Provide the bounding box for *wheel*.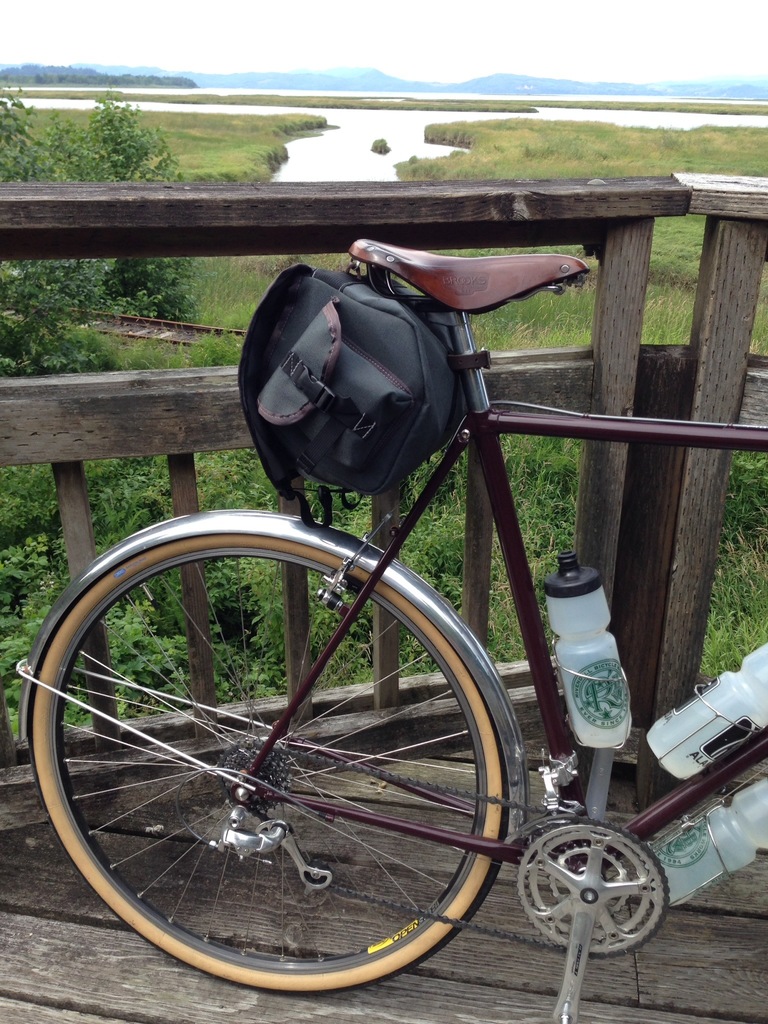
6:506:531:998.
